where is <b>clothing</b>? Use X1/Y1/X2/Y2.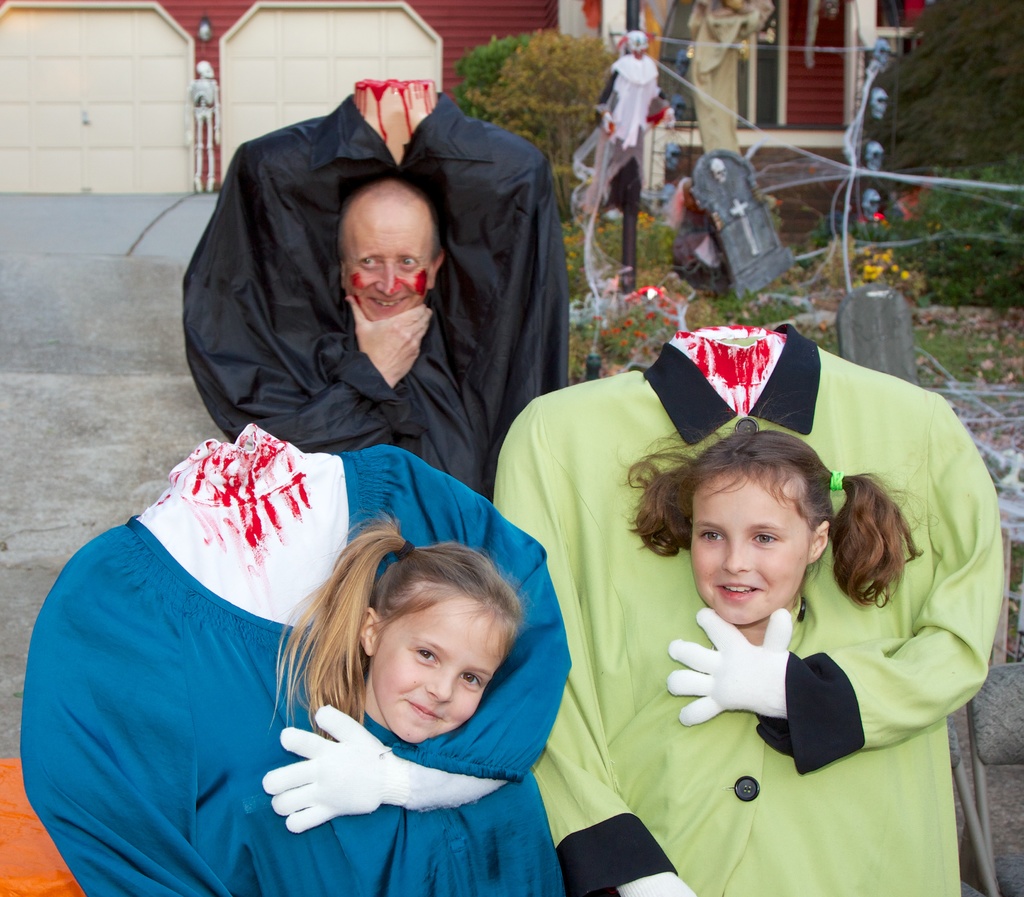
175/97/578/493.
